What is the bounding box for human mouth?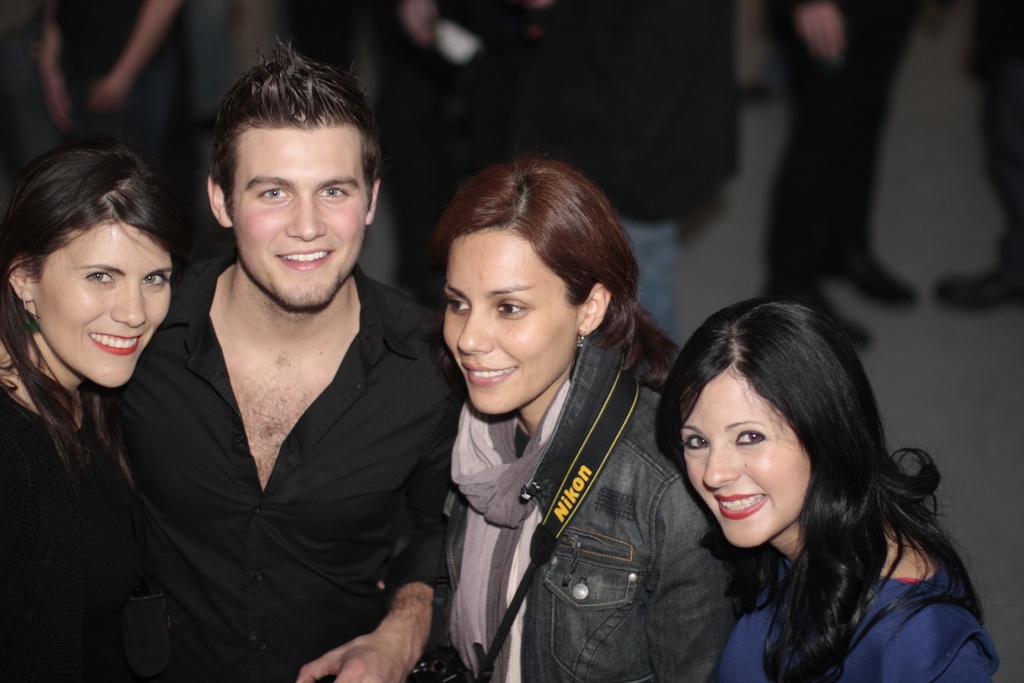
box(90, 320, 146, 373).
